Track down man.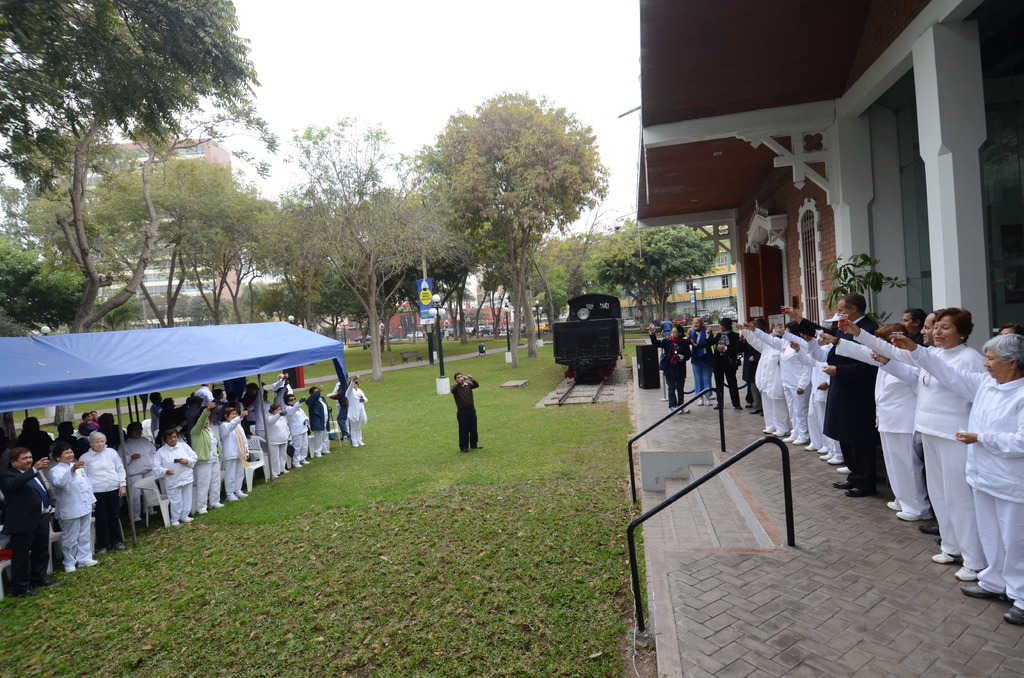
Tracked to [904, 307, 928, 335].
